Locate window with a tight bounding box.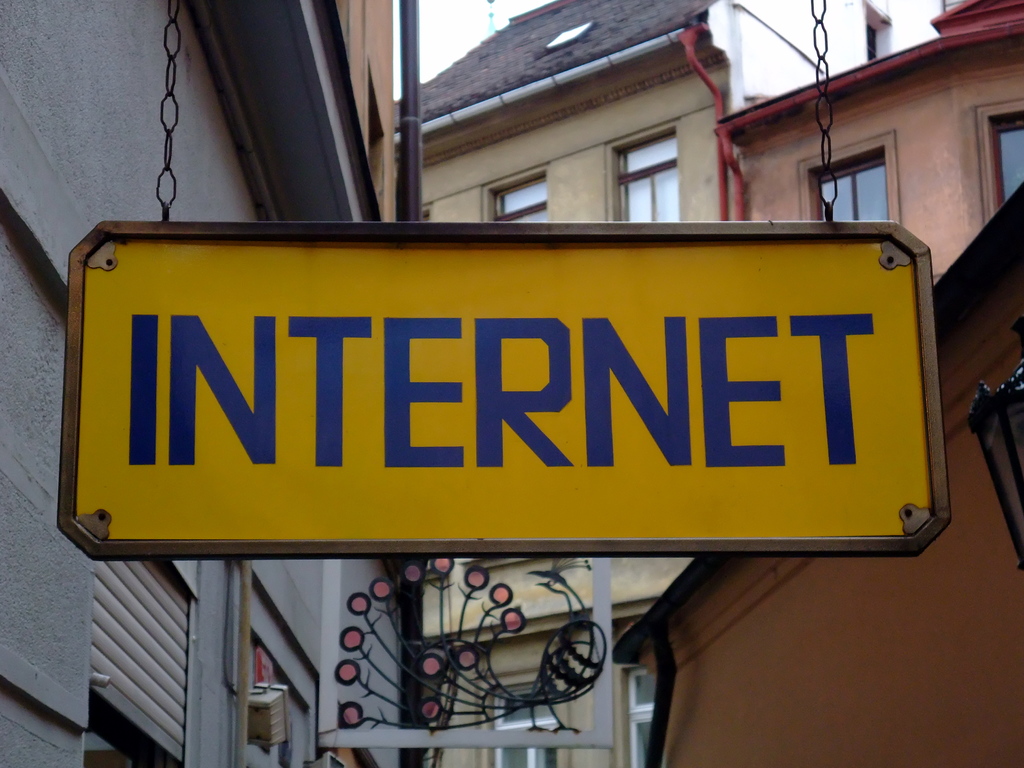
rect(538, 19, 593, 54).
